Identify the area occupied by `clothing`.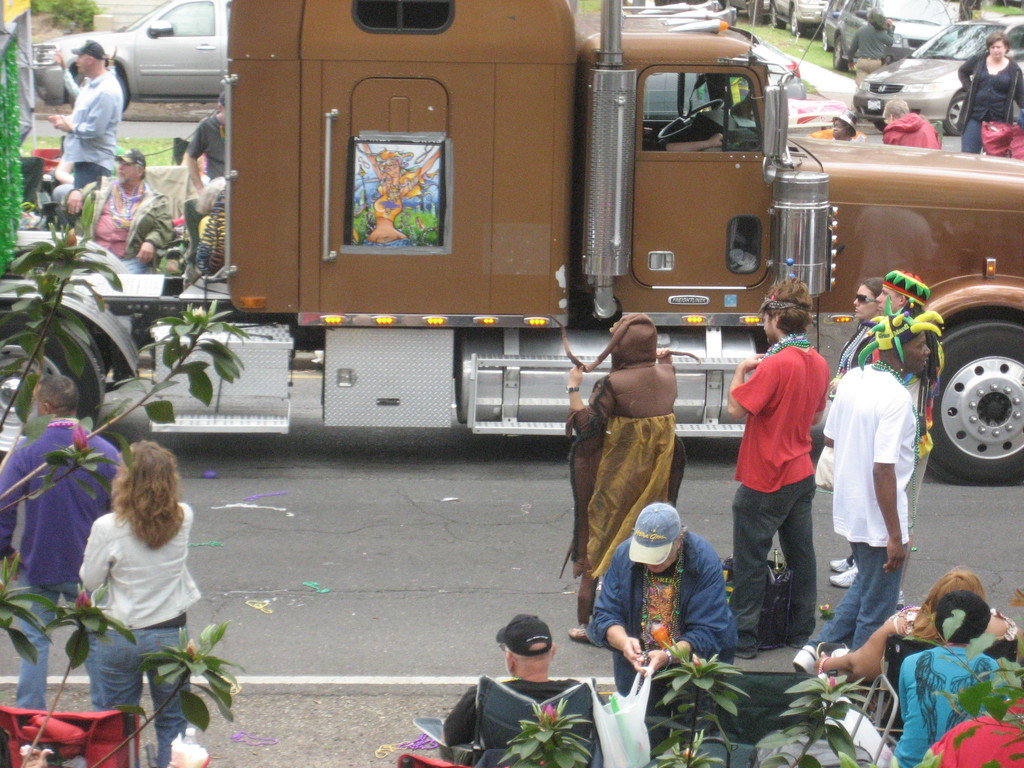
Area: (808, 360, 922, 652).
